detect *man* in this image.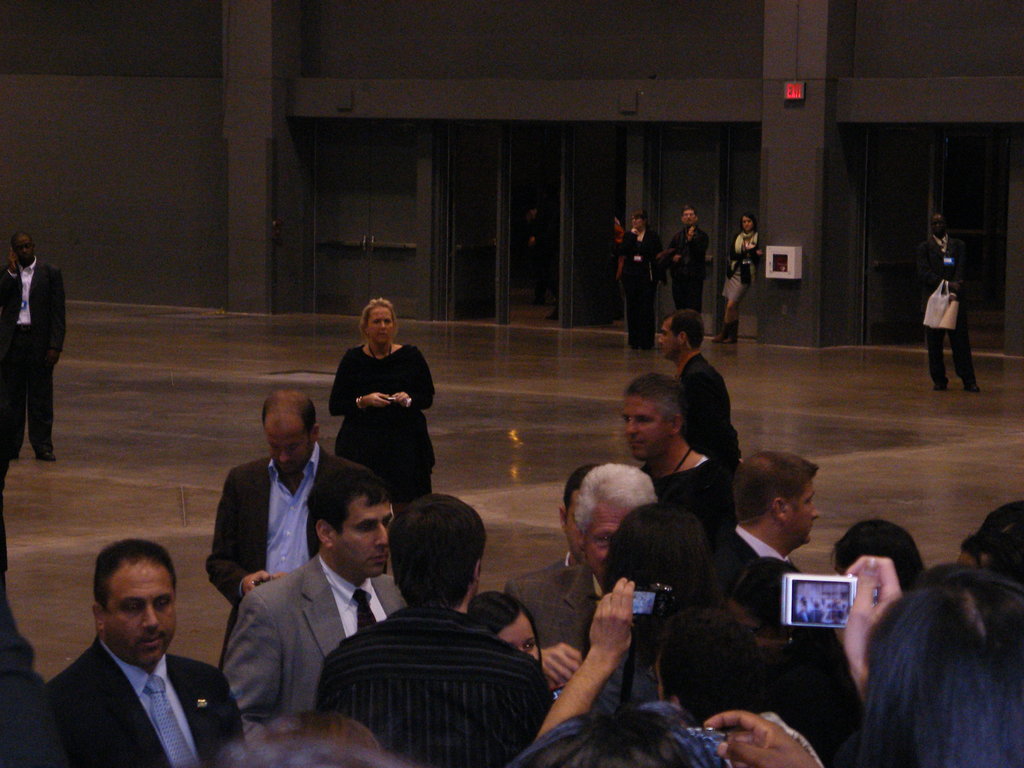
Detection: [left=669, top=205, right=714, bottom=365].
